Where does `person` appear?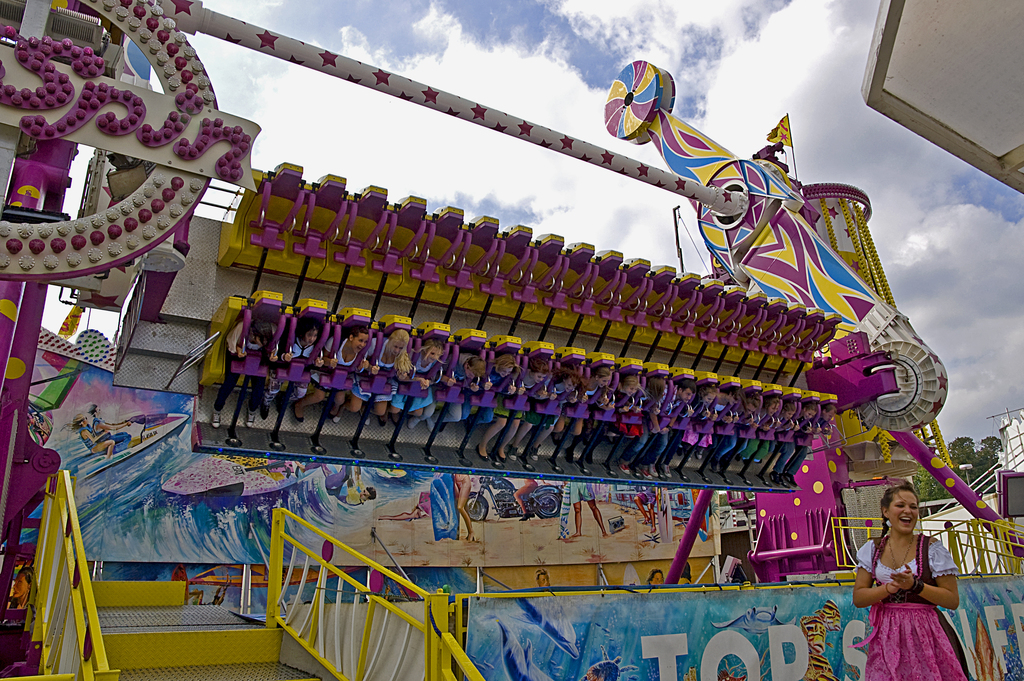
Appears at l=257, t=318, r=325, b=421.
